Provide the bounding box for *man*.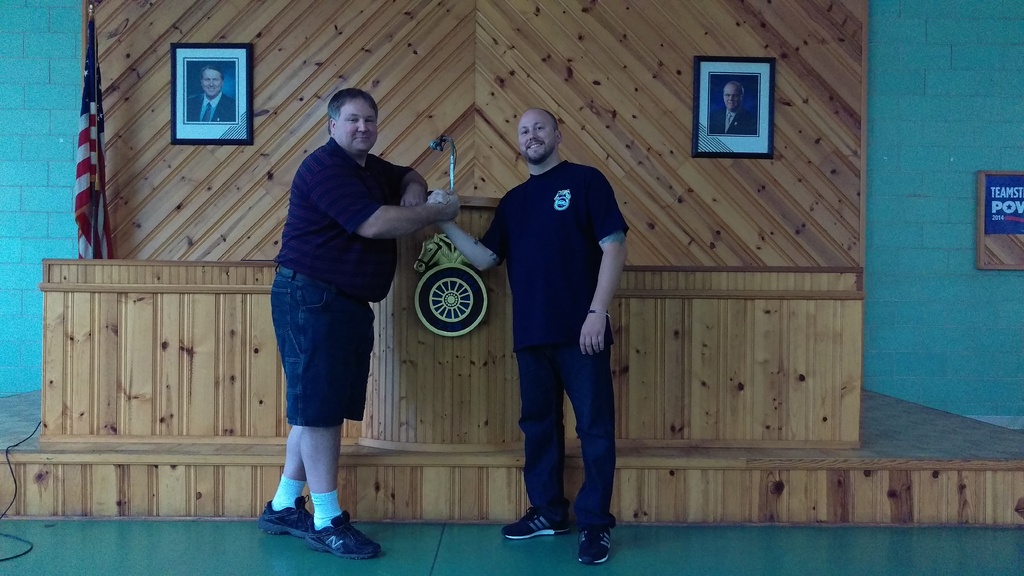
<bbox>251, 93, 428, 536</bbox>.
